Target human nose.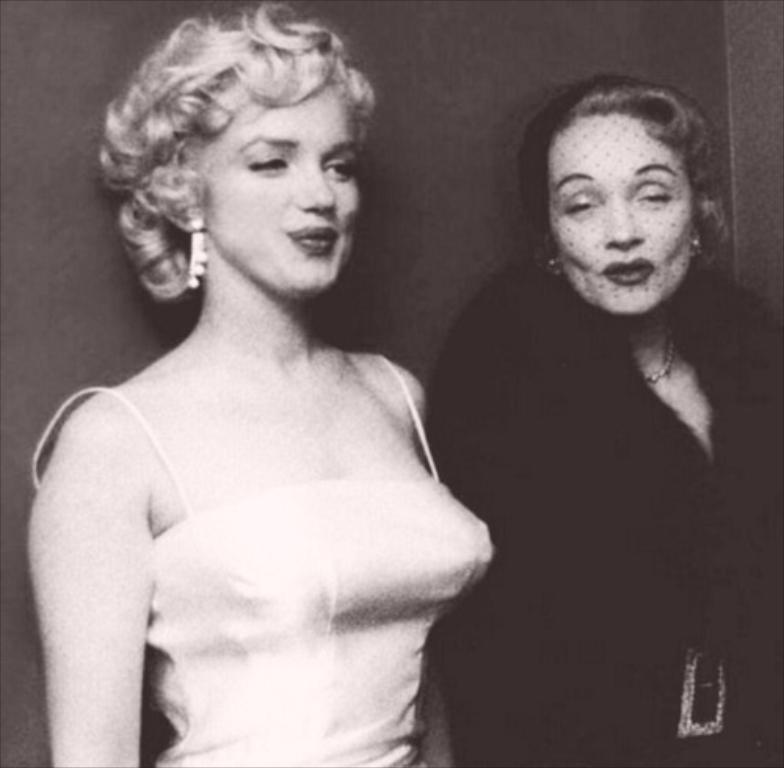
Target region: bbox=[605, 202, 648, 241].
